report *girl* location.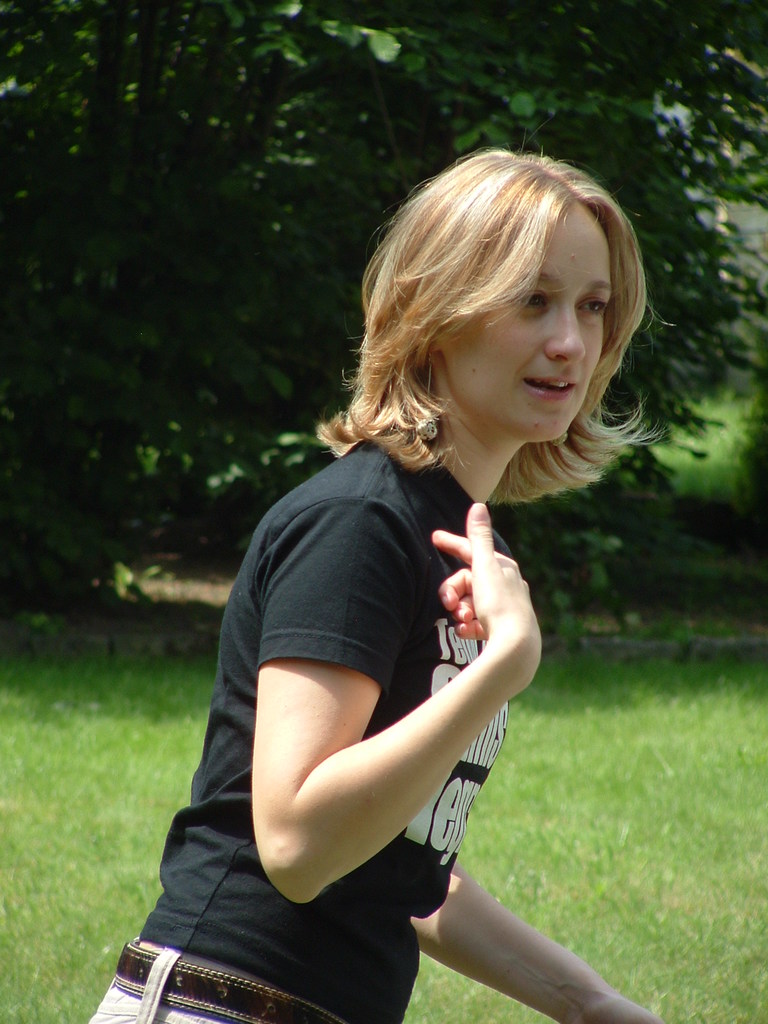
Report: bbox=(88, 118, 666, 1023).
